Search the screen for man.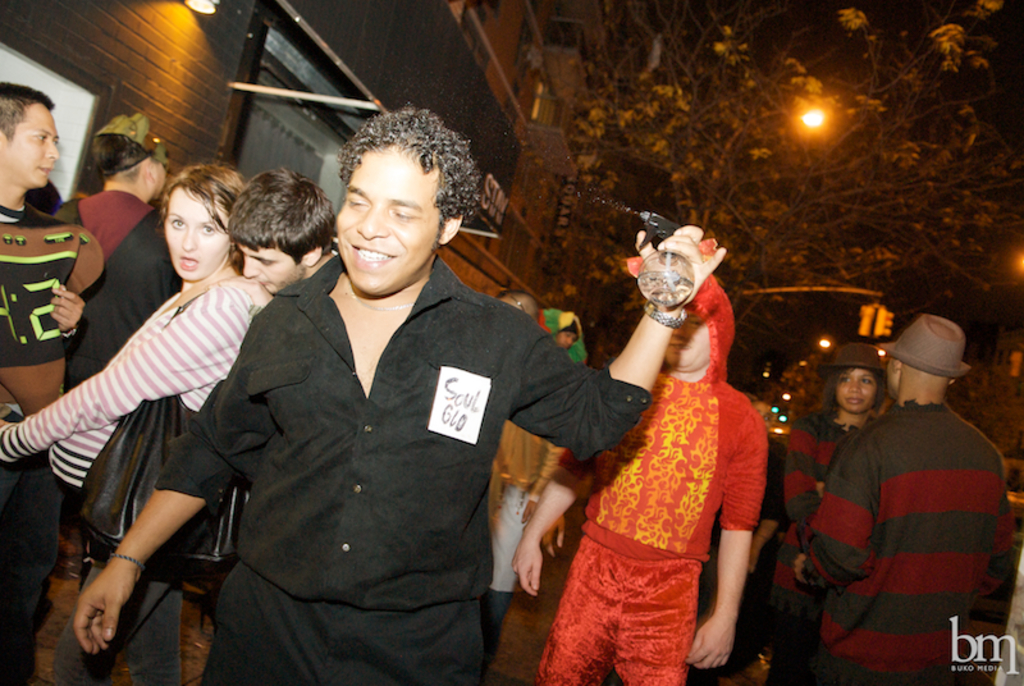
Found at box(541, 299, 576, 355).
